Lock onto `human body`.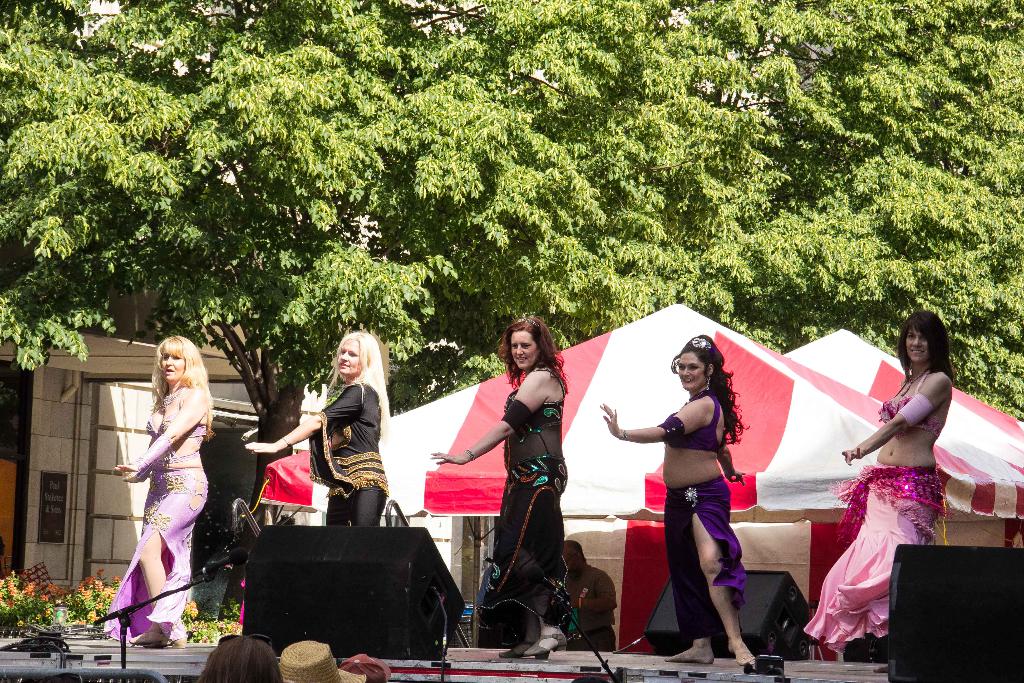
Locked: x1=428, y1=363, x2=564, y2=655.
